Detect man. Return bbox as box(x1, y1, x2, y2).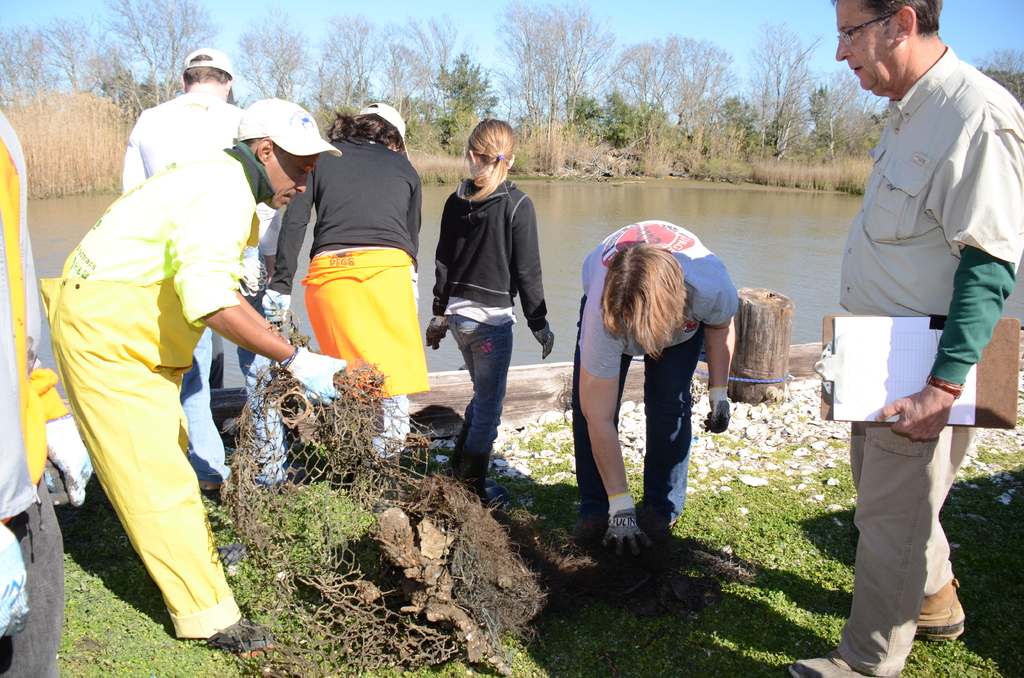
box(774, 0, 1023, 677).
